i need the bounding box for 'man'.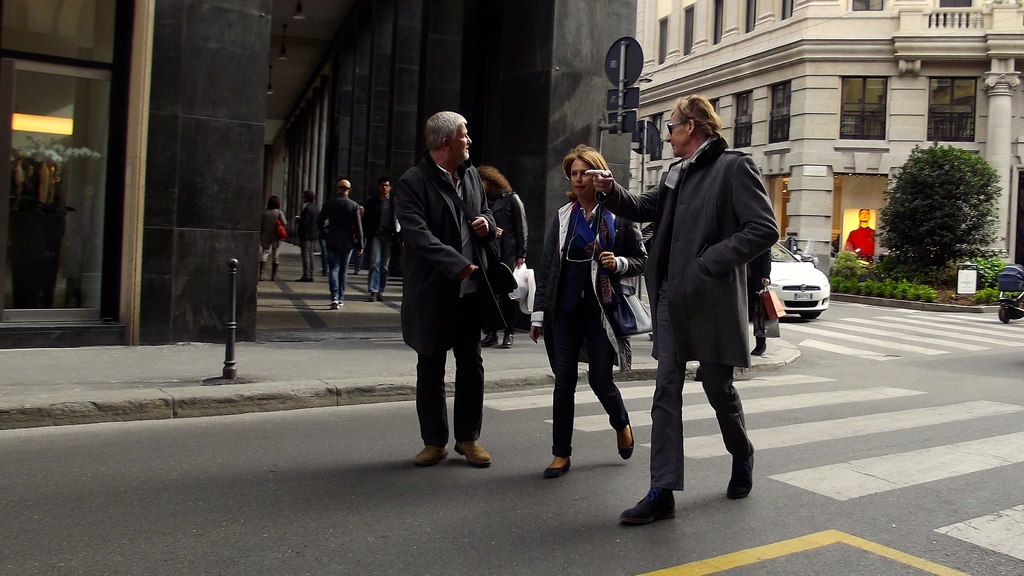
Here it is: <box>577,84,771,539</box>.
